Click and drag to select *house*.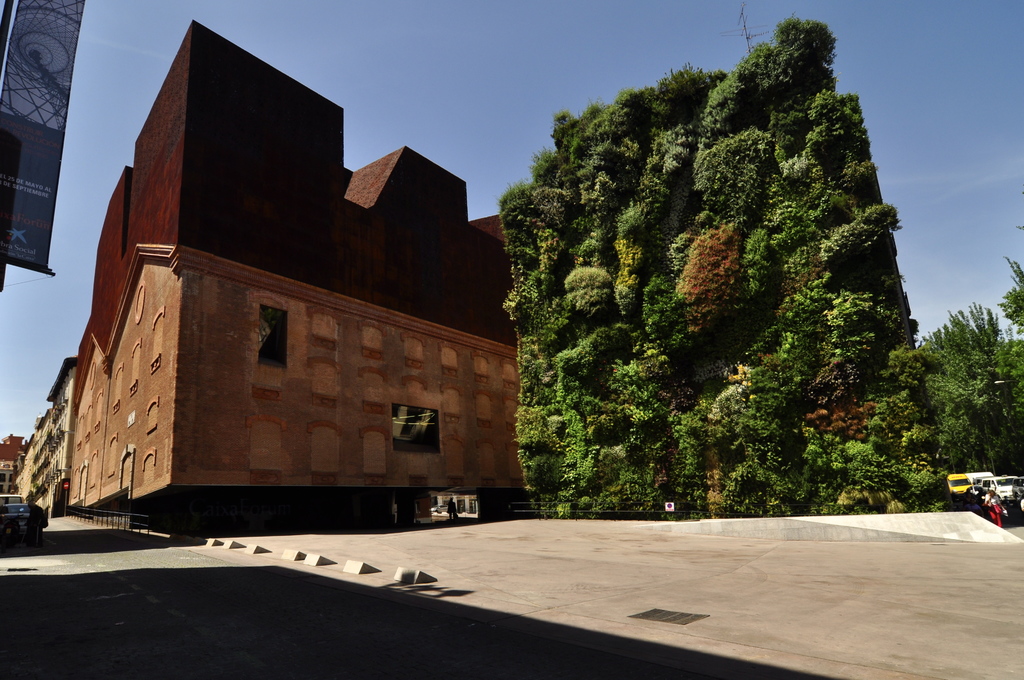
Selection: (5,433,34,491).
